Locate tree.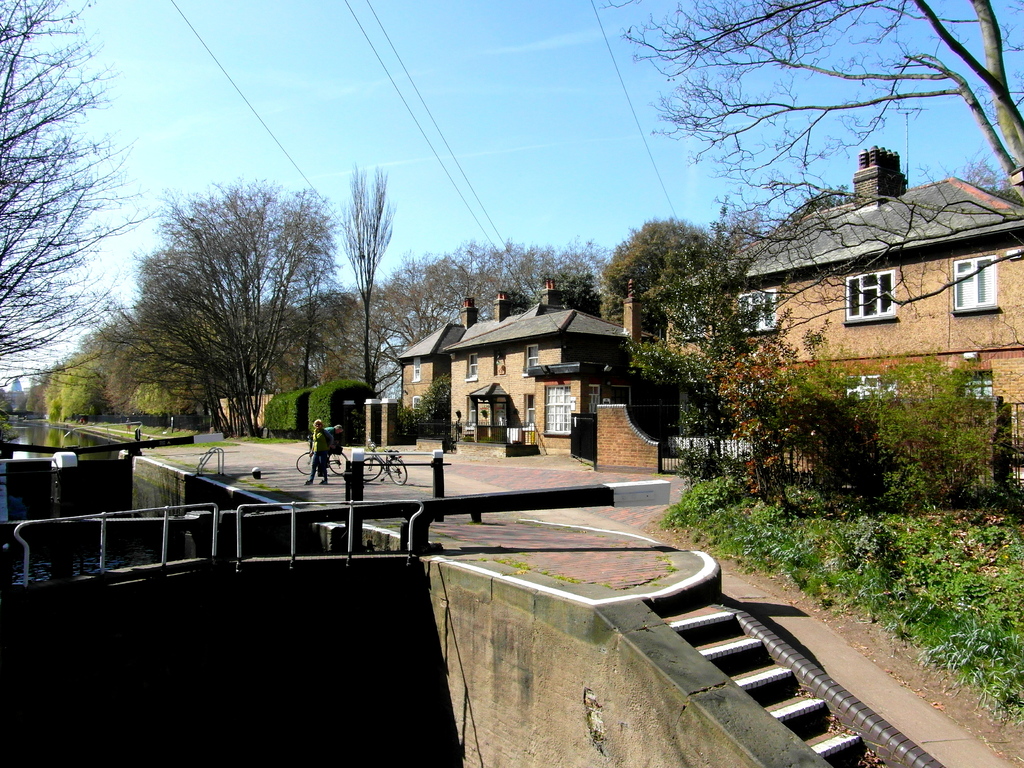
Bounding box: [x1=591, y1=0, x2=1023, y2=224].
